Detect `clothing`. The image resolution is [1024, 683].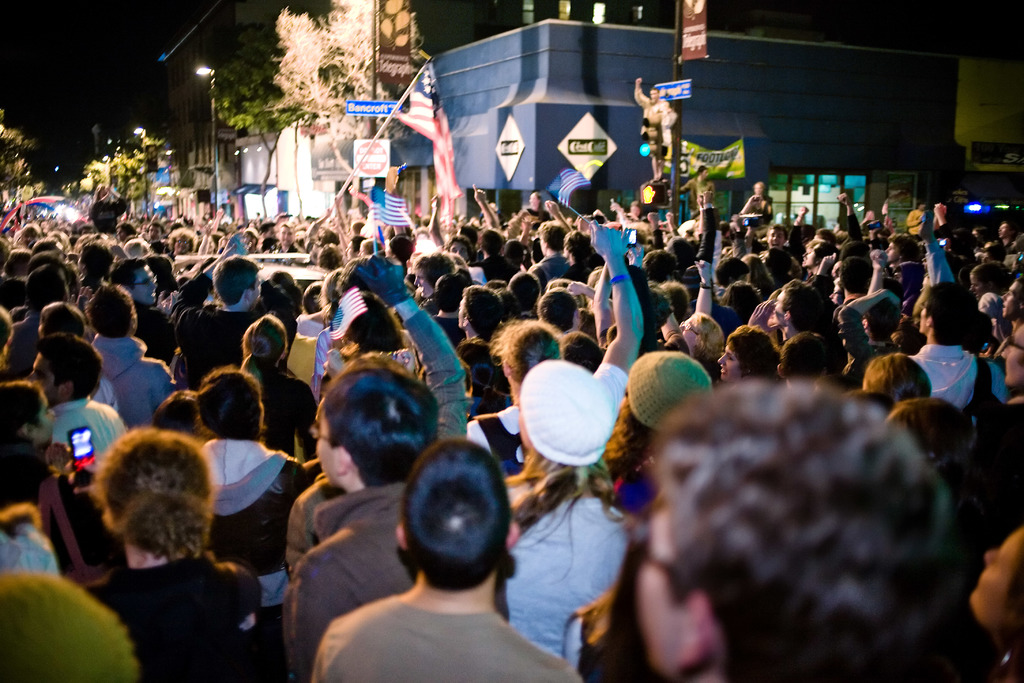
box=[744, 192, 769, 218].
